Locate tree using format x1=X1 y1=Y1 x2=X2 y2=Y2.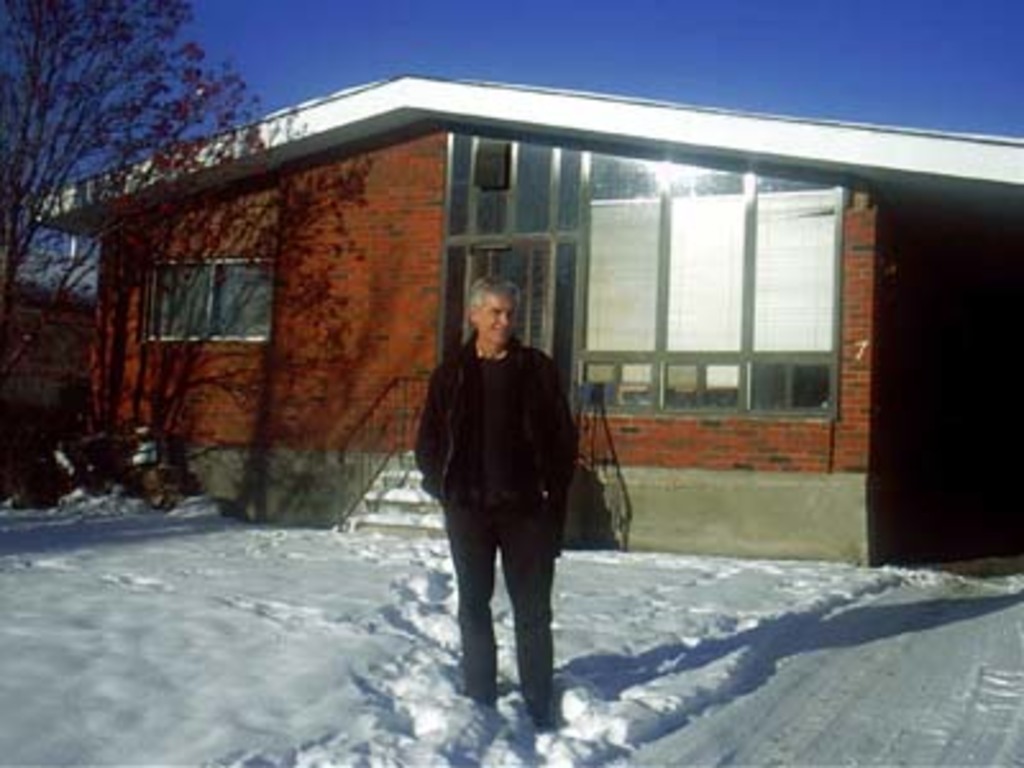
x1=0 y1=0 x2=300 y2=374.
